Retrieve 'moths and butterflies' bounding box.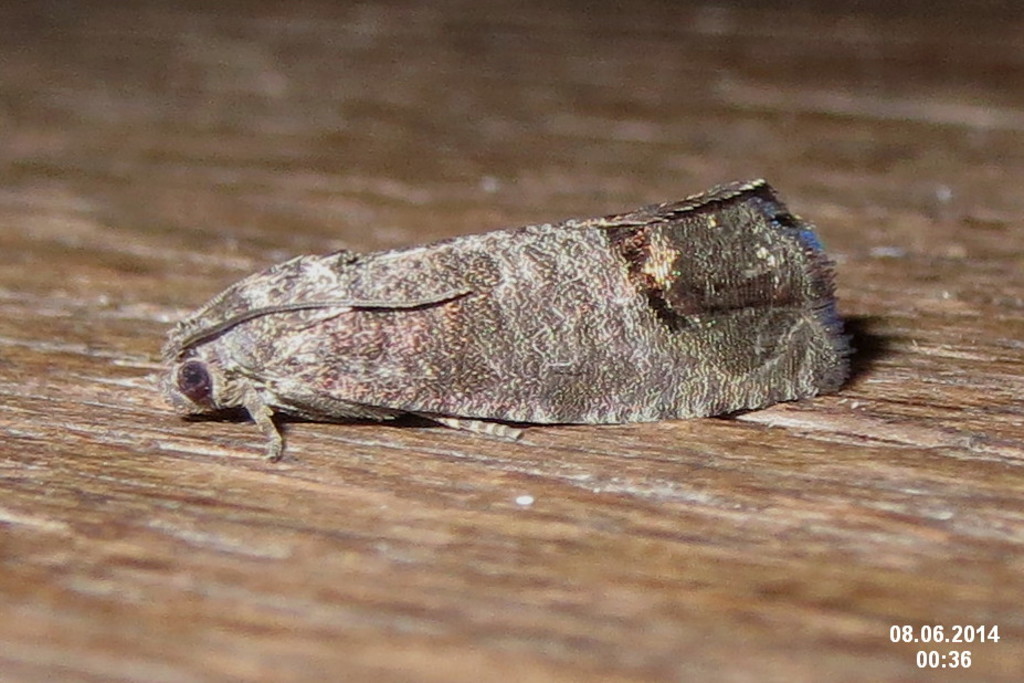
Bounding box: x1=151, y1=171, x2=861, y2=463.
